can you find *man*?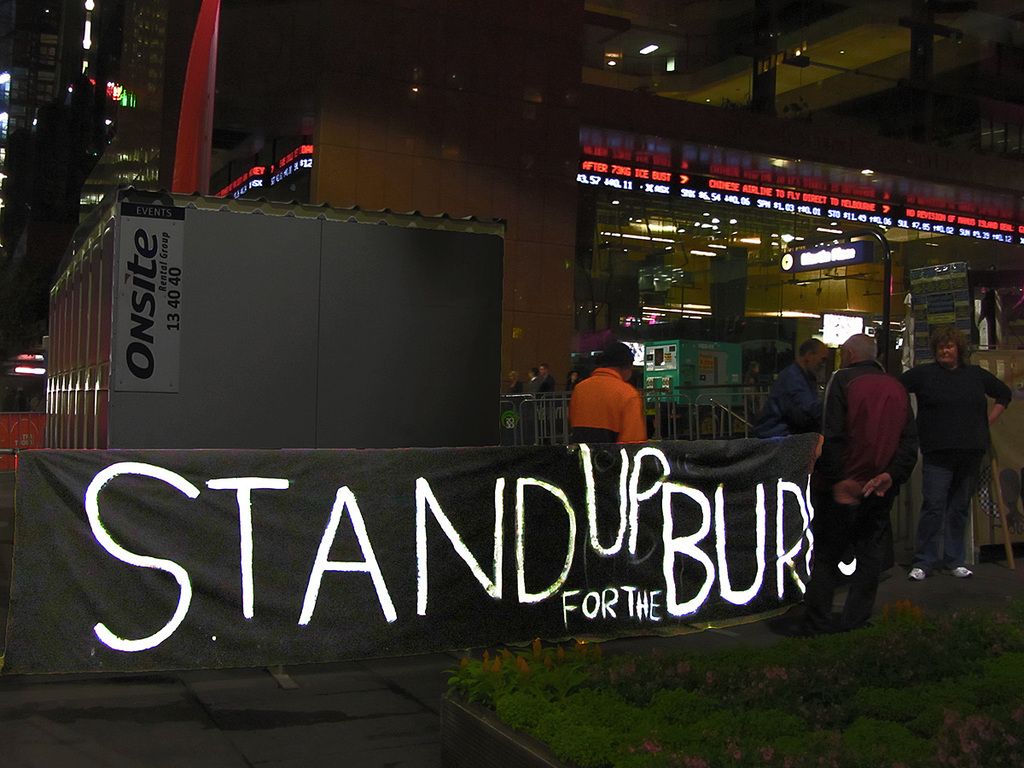
Yes, bounding box: <box>527,369,544,408</box>.
